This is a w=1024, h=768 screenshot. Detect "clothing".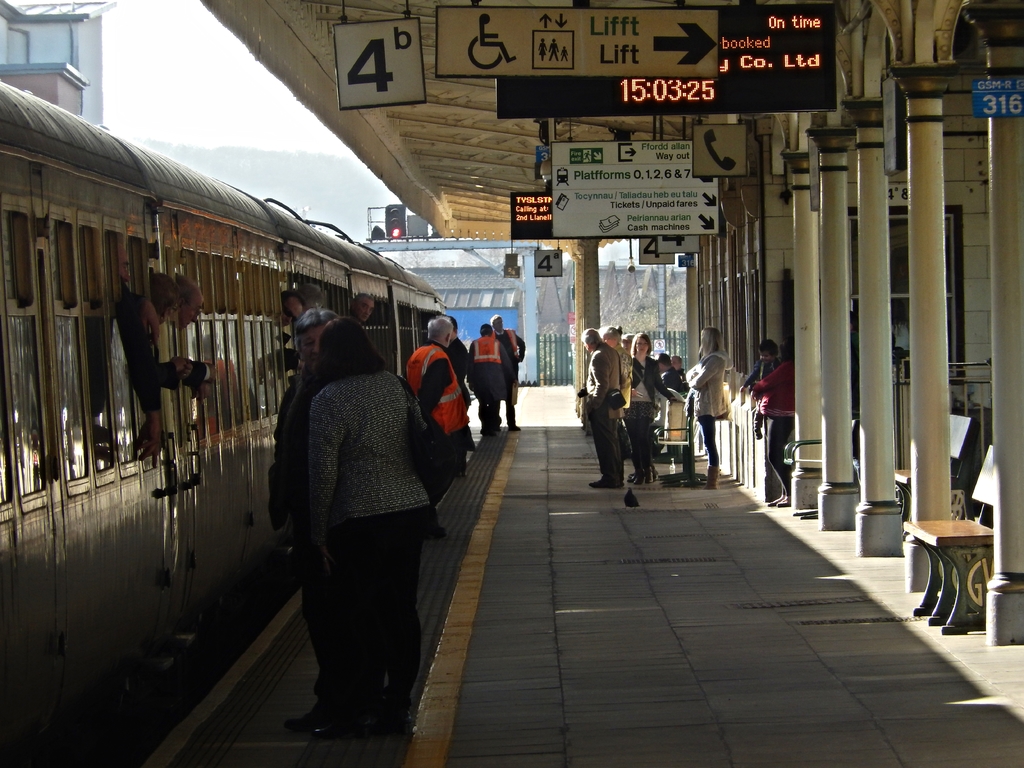
[621, 346, 665, 471].
